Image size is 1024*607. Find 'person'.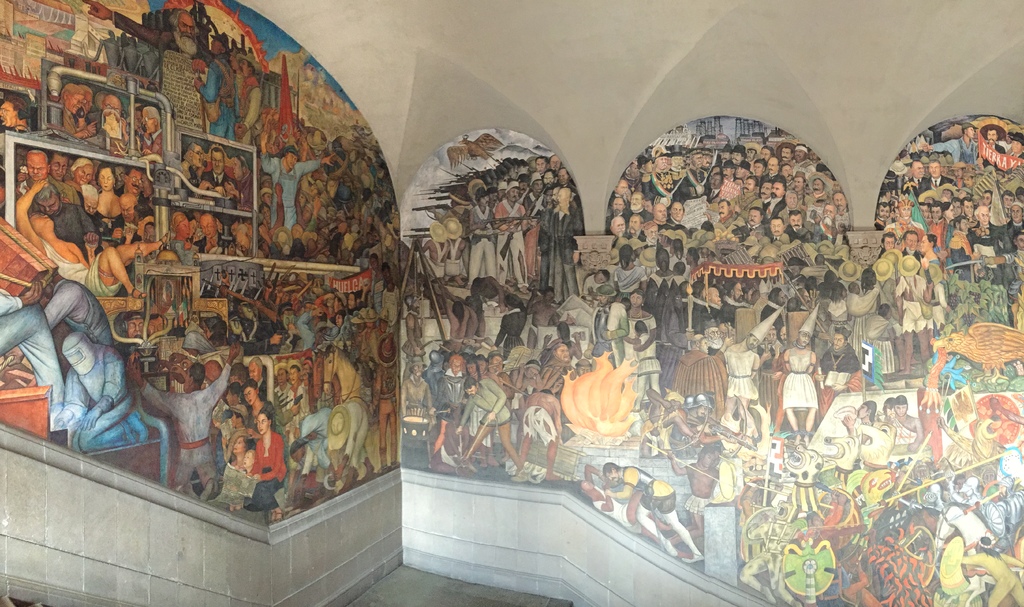
pyautogui.locateOnScreen(665, 448, 724, 552).
